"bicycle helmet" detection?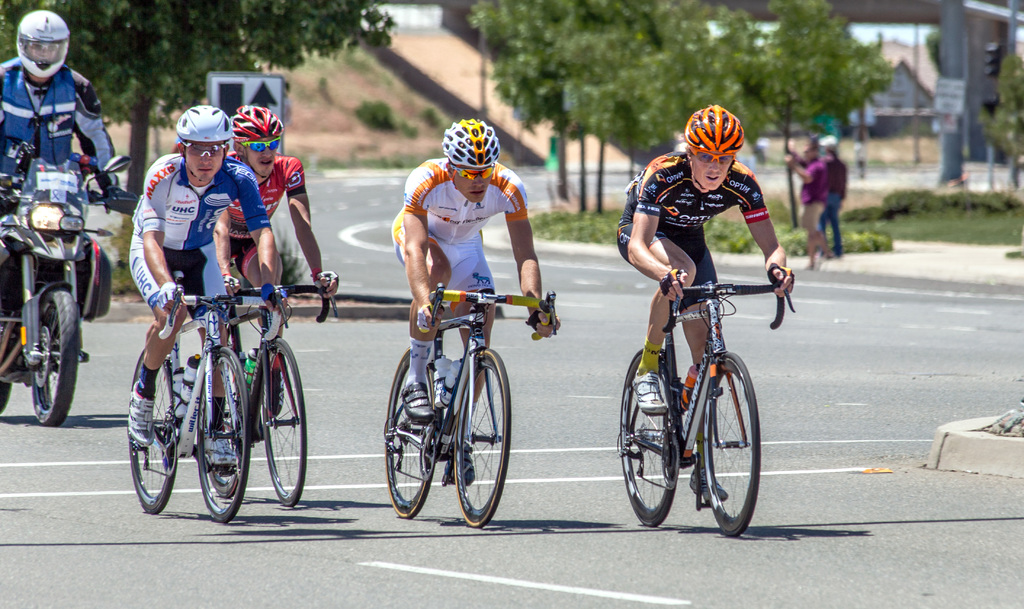
{"left": 442, "top": 121, "right": 501, "bottom": 173}
